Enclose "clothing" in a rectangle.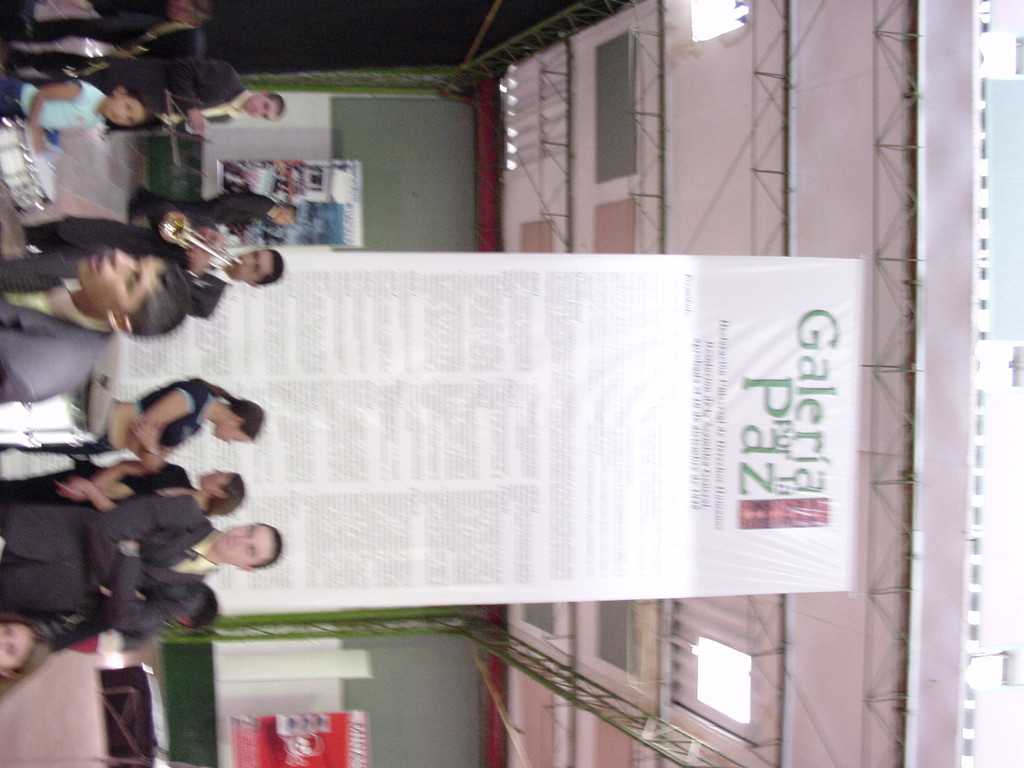
{"x1": 0, "y1": 489, "x2": 227, "y2": 630}.
